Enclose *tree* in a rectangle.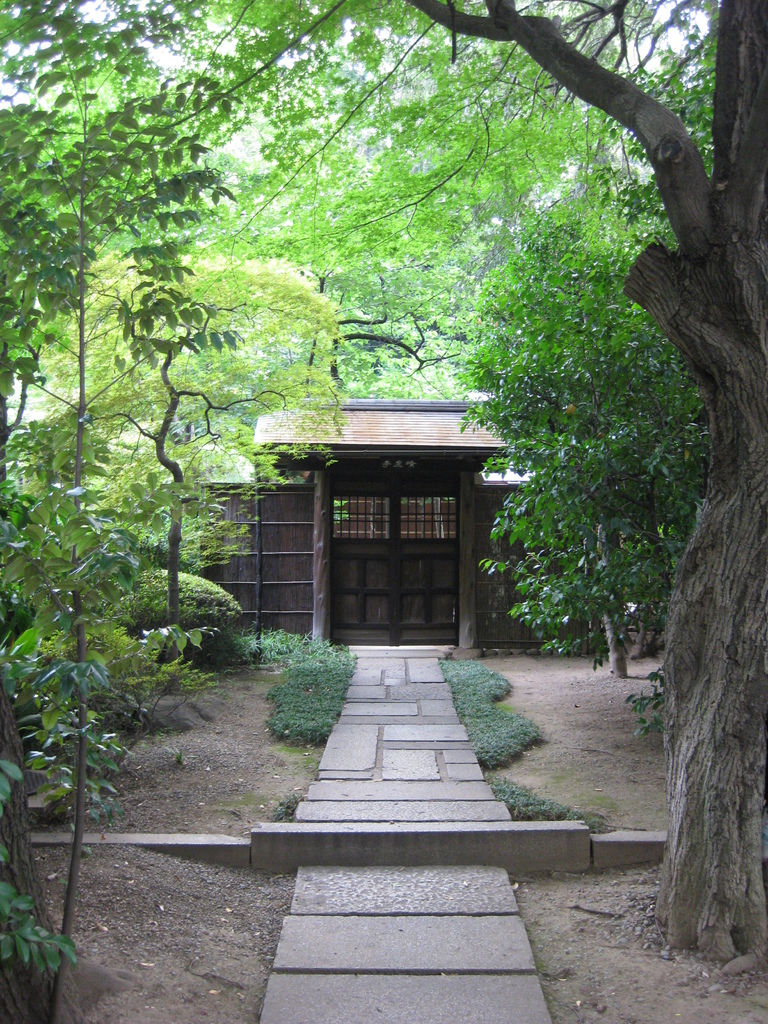
52/259/340/665.
